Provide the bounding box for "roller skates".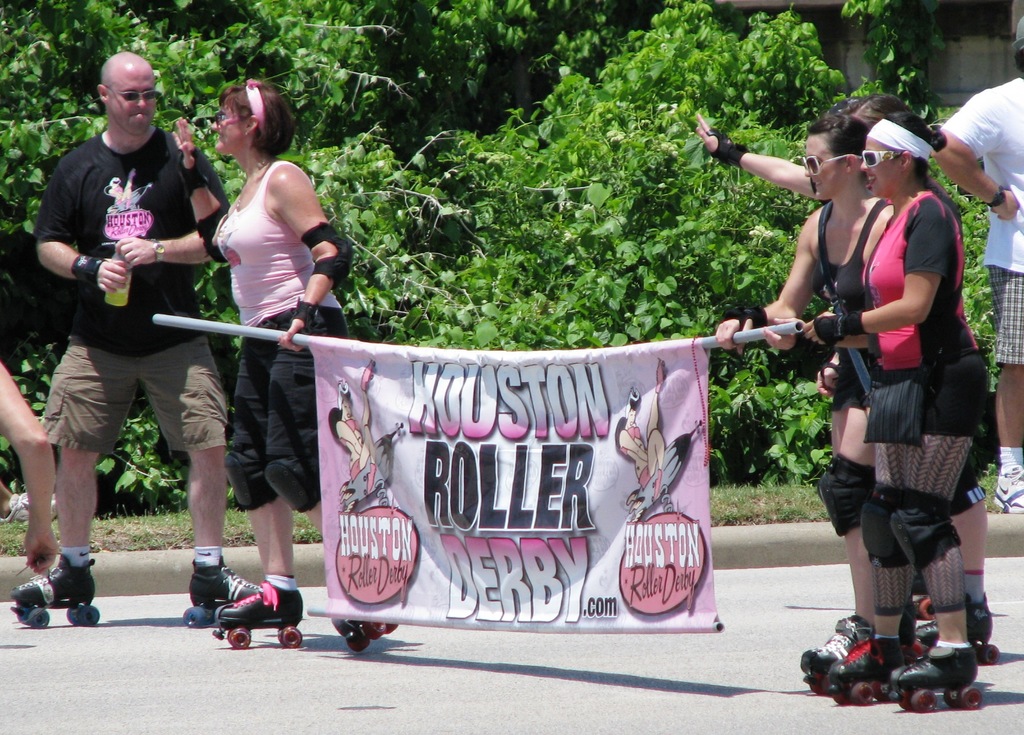
box=[361, 361, 377, 392].
